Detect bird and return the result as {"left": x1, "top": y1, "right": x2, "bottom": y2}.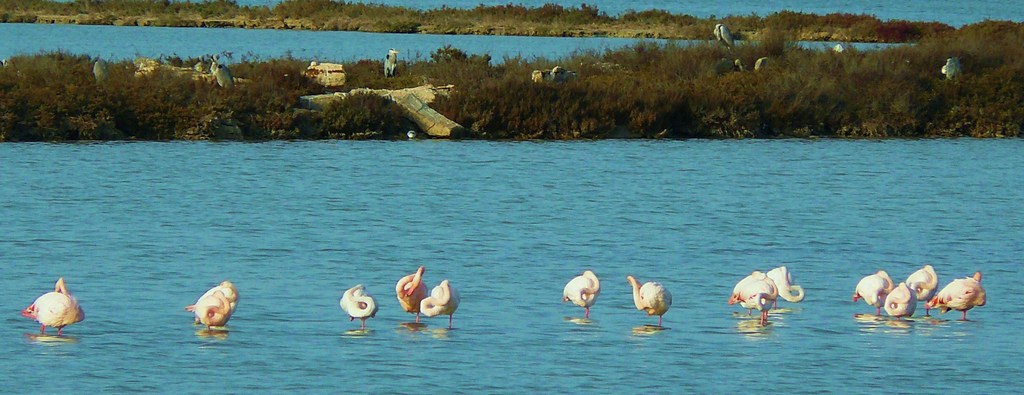
{"left": 392, "top": 267, "right": 429, "bottom": 331}.
